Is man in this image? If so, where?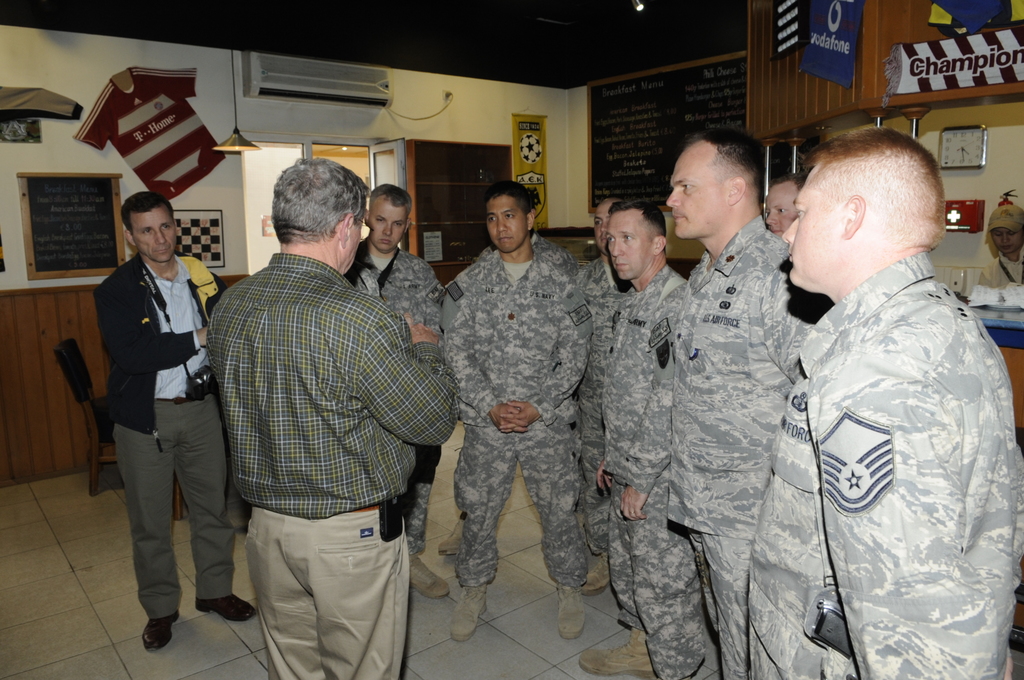
Yes, at detection(346, 185, 454, 600).
